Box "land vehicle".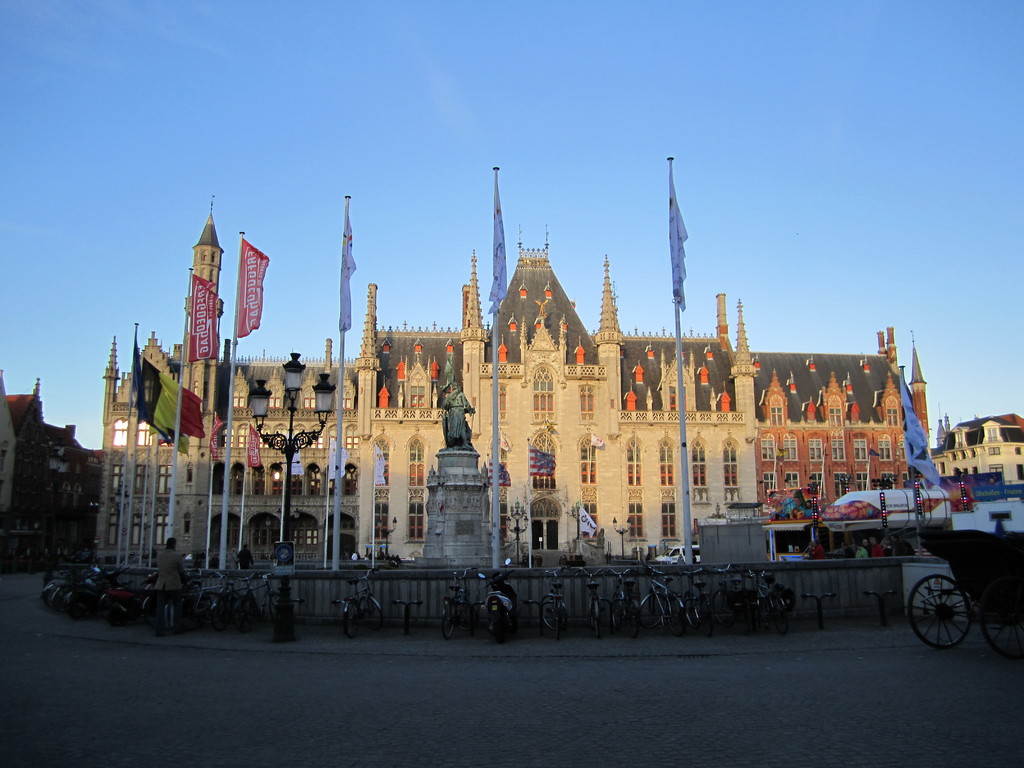
<box>907,530,1023,658</box>.
